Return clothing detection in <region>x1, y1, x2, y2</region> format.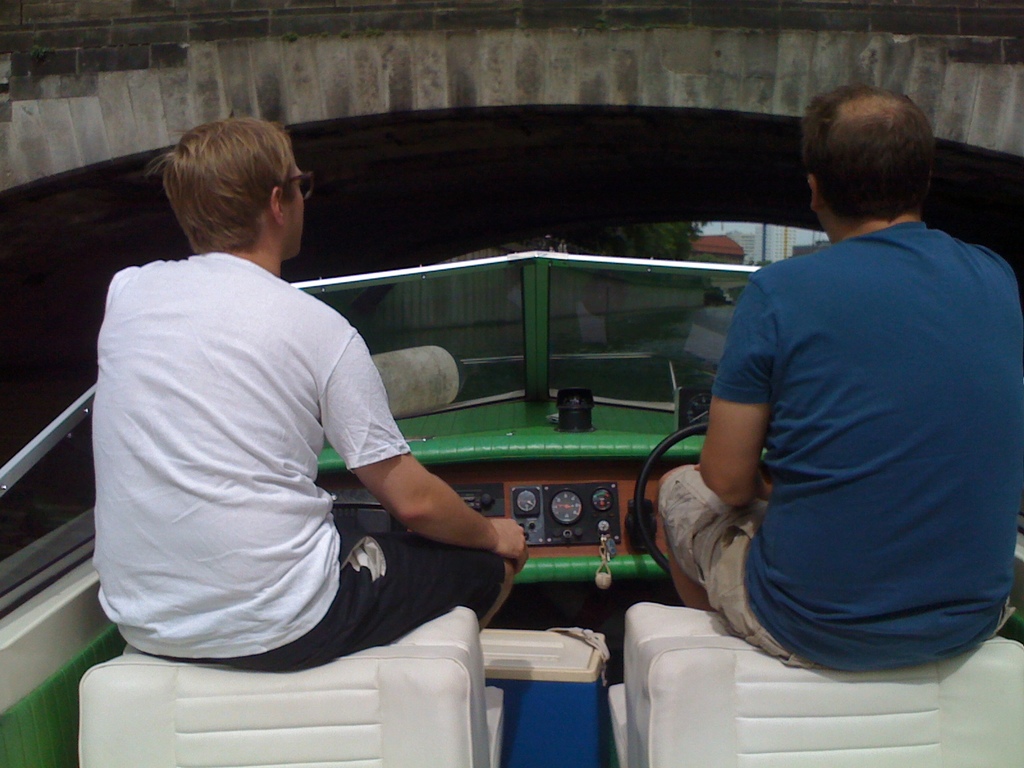
<region>657, 216, 1023, 673</region>.
